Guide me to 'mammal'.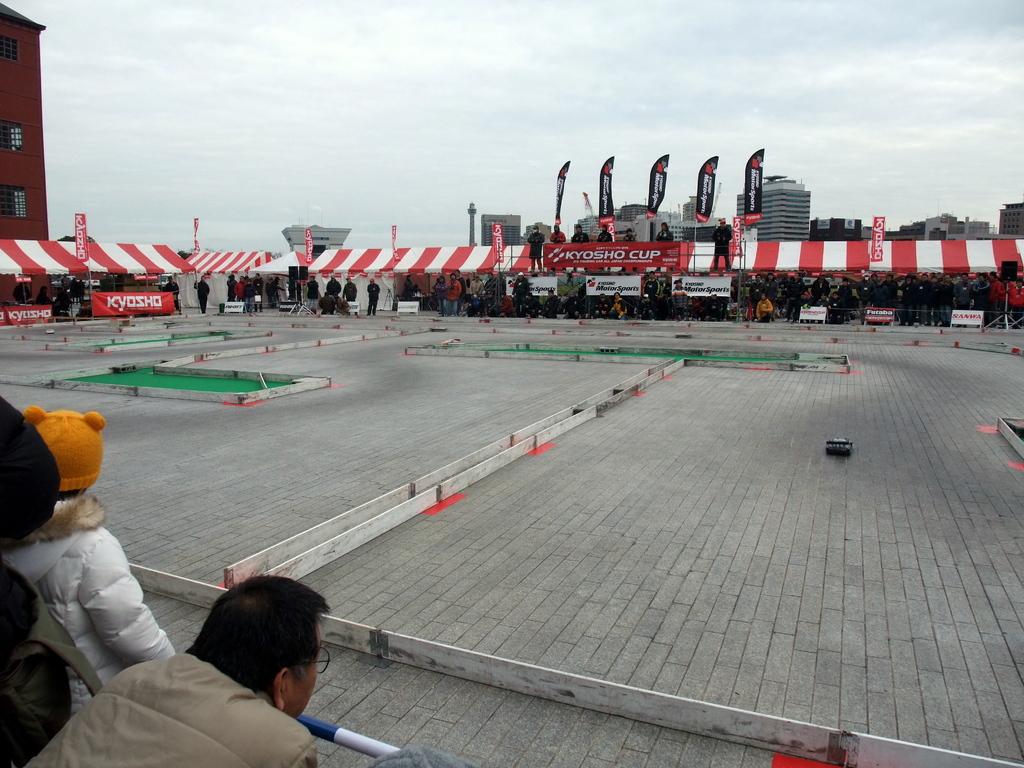
Guidance: (x1=362, y1=750, x2=490, y2=767).
